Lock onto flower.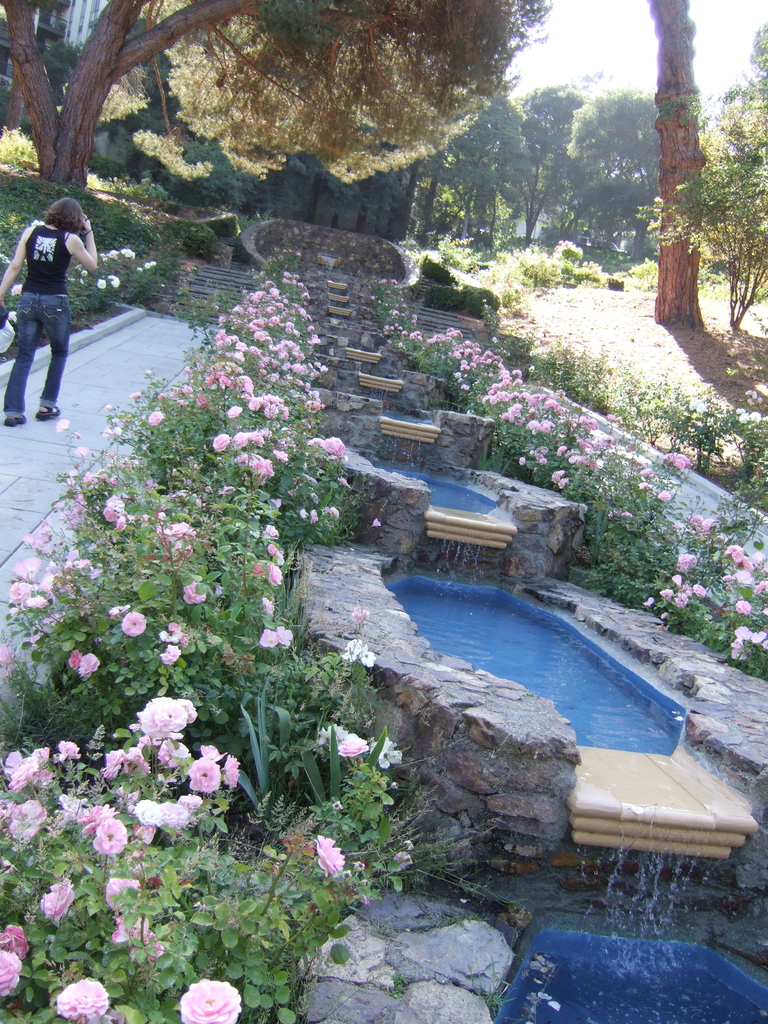
Locked: region(179, 786, 202, 812).
